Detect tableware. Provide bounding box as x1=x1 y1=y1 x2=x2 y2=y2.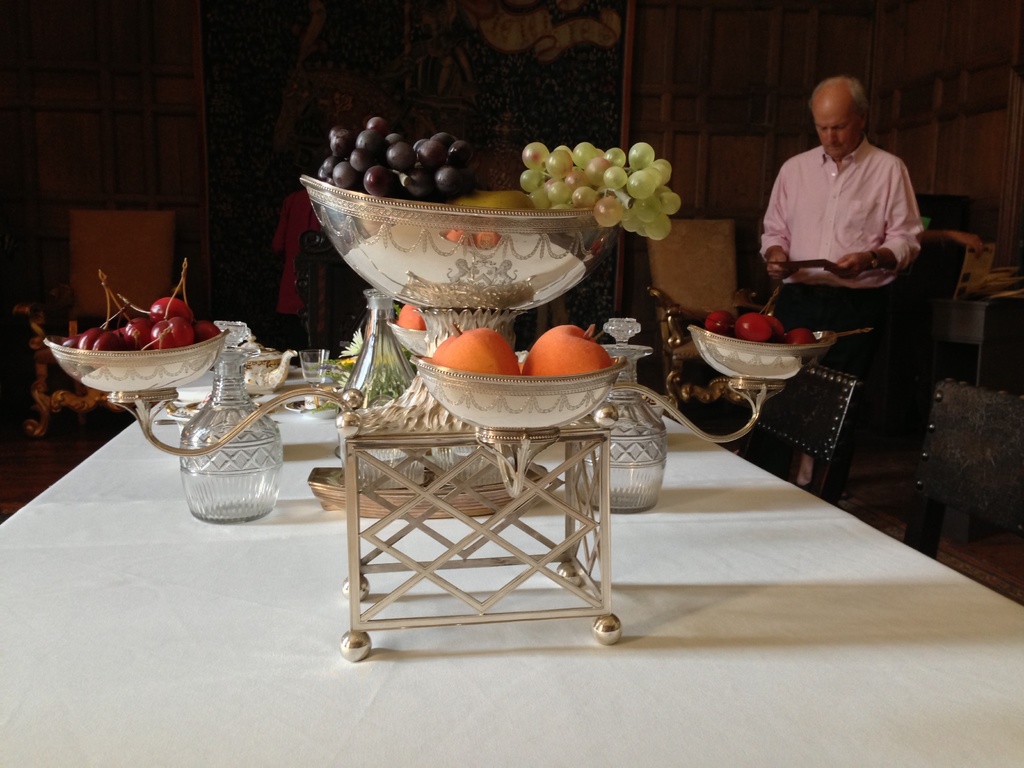
x1=174 y1=345 x2=284 y2=520.
